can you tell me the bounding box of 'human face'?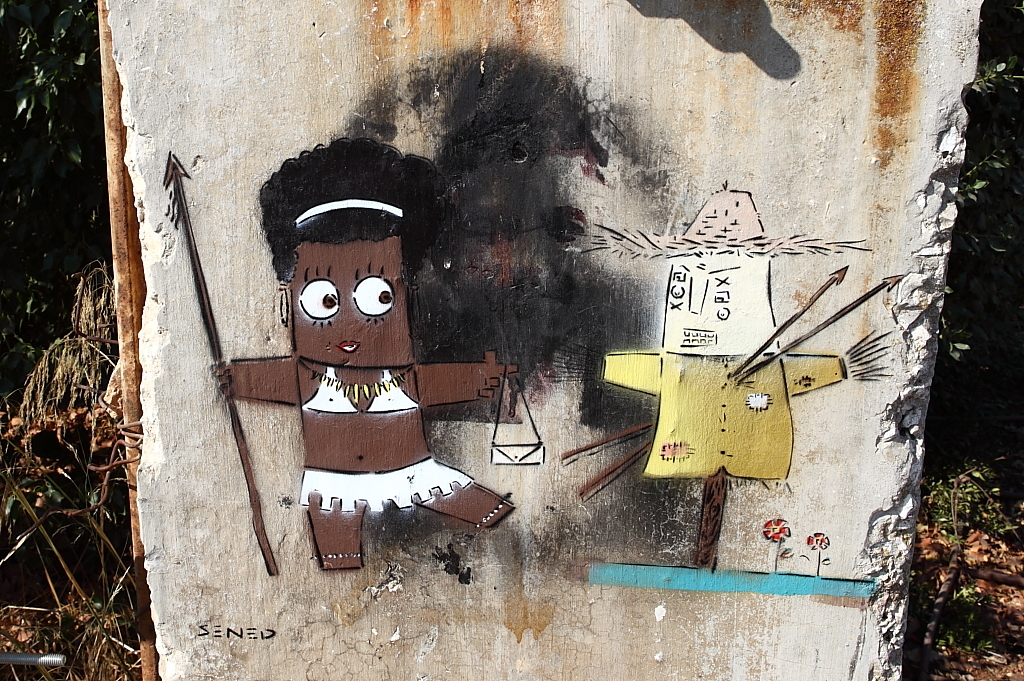
[659, 247, 775, 356].
